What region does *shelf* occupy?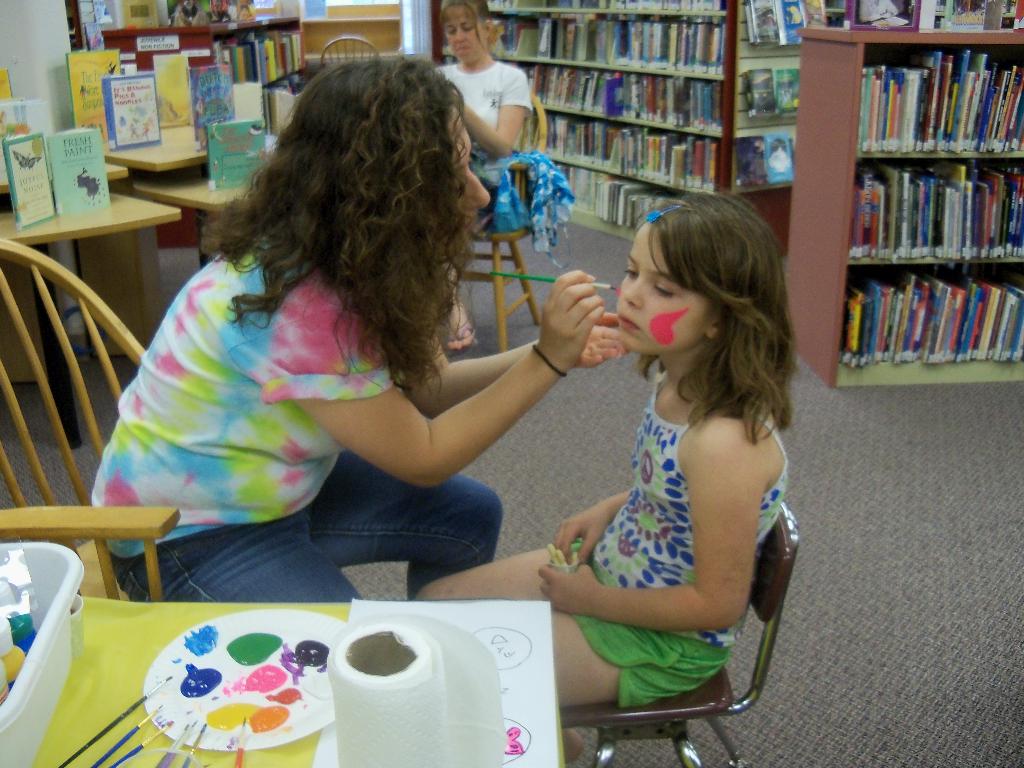
detection(426, 10, 726, 83).
